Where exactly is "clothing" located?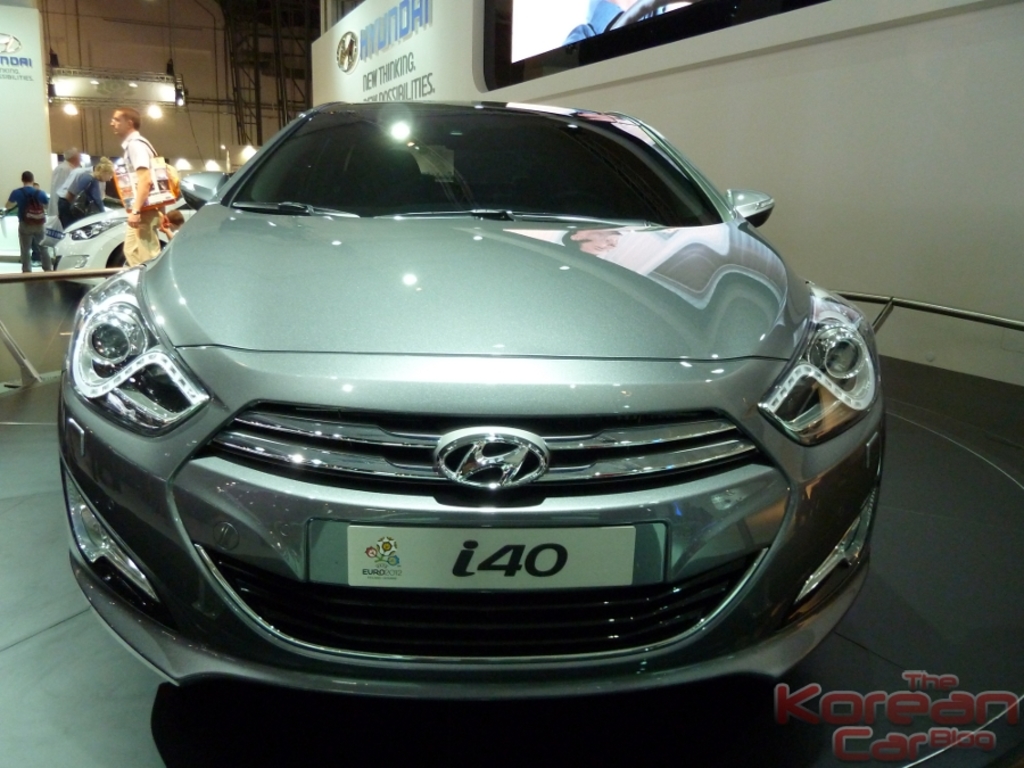
Its bounding box is detection(63, 168, 101, 230).
